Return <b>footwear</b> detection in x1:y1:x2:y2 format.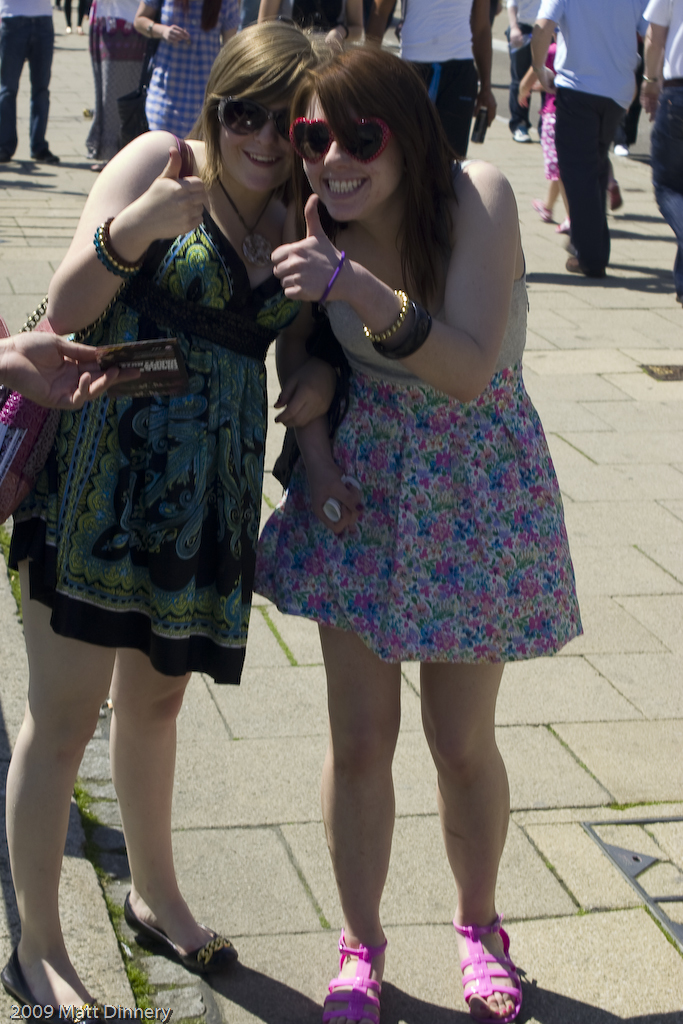
615:138:626:157.
